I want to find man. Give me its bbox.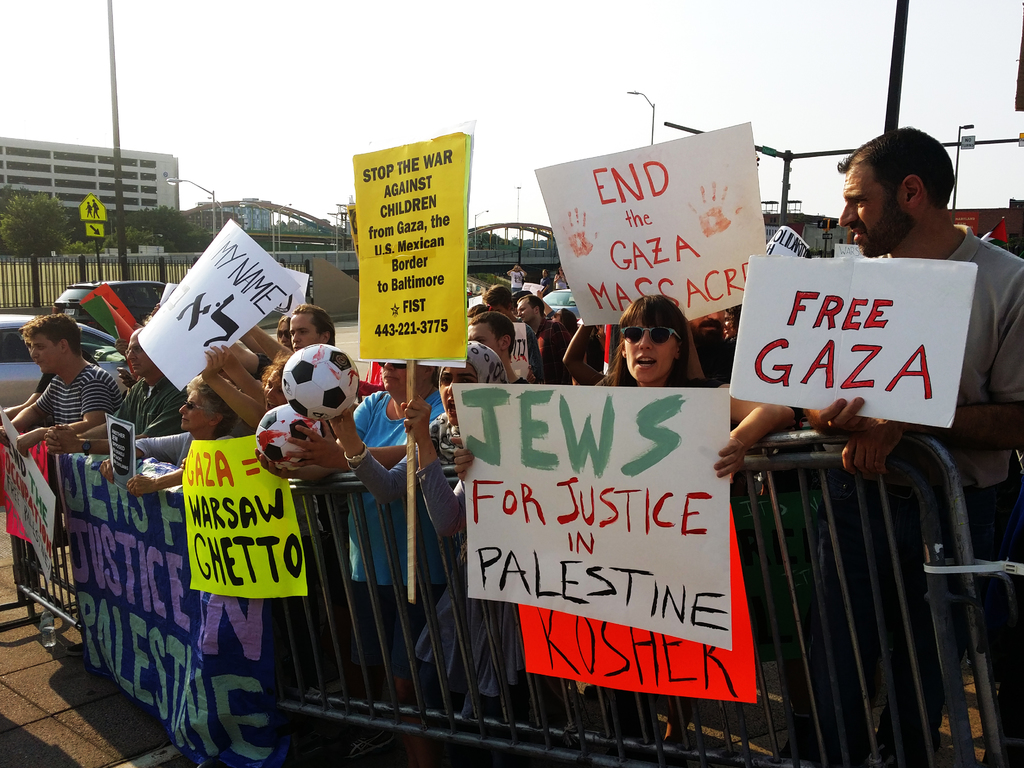
box(810, 123, 1023, 767).
